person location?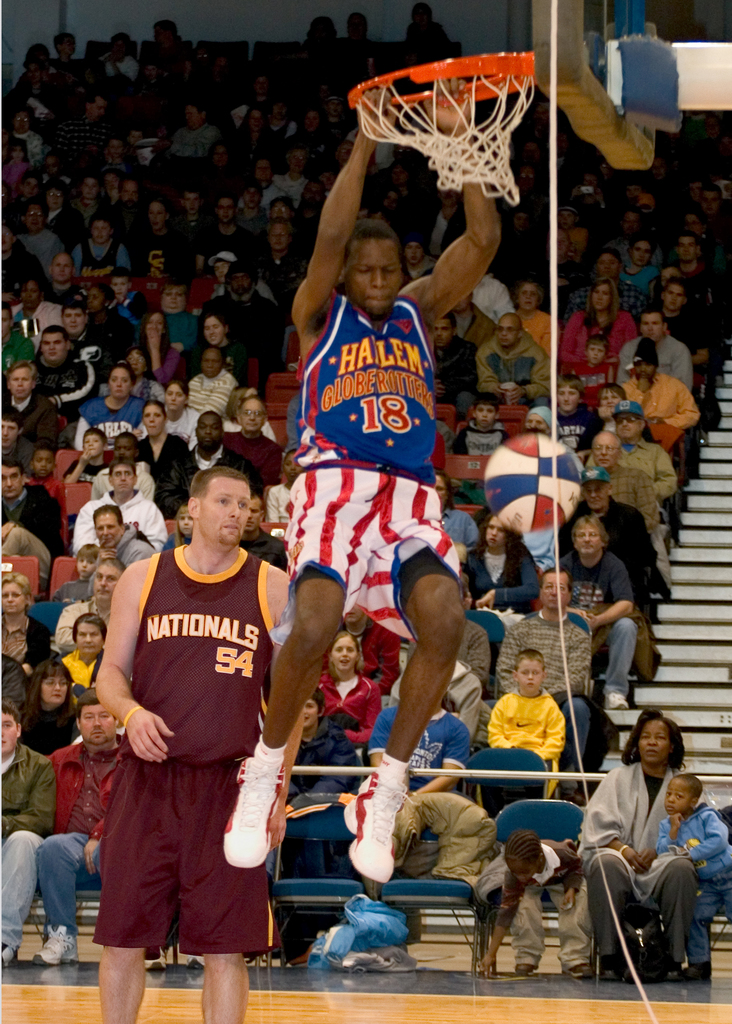
select_region(240, 174, 277, 252)
